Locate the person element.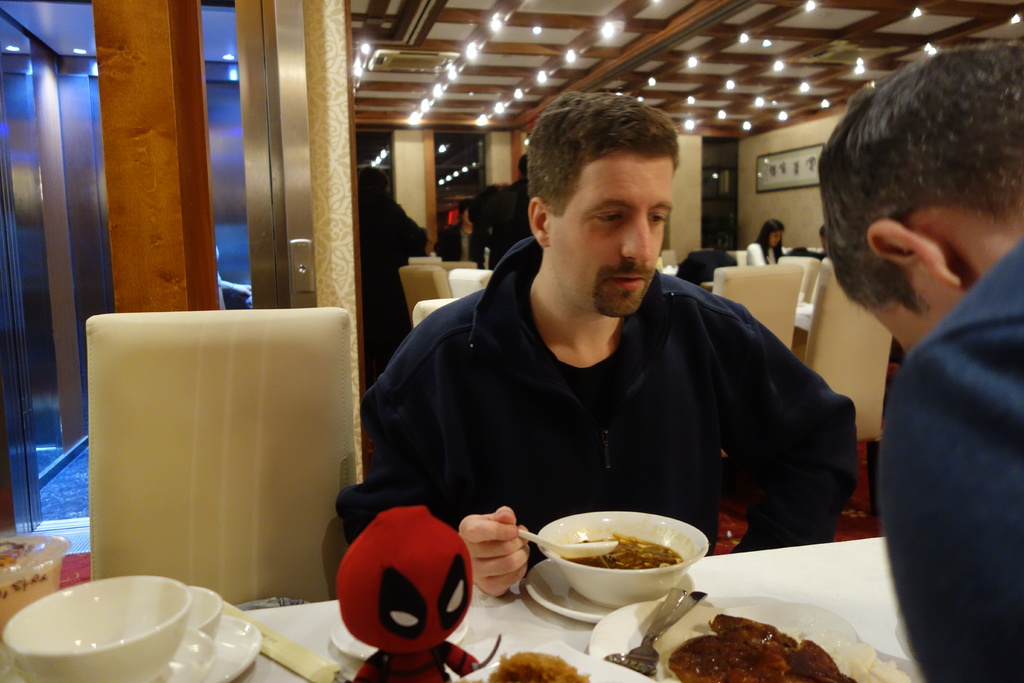
Element bbox: (x1=346, y1=92, x2=855, y2=597).
